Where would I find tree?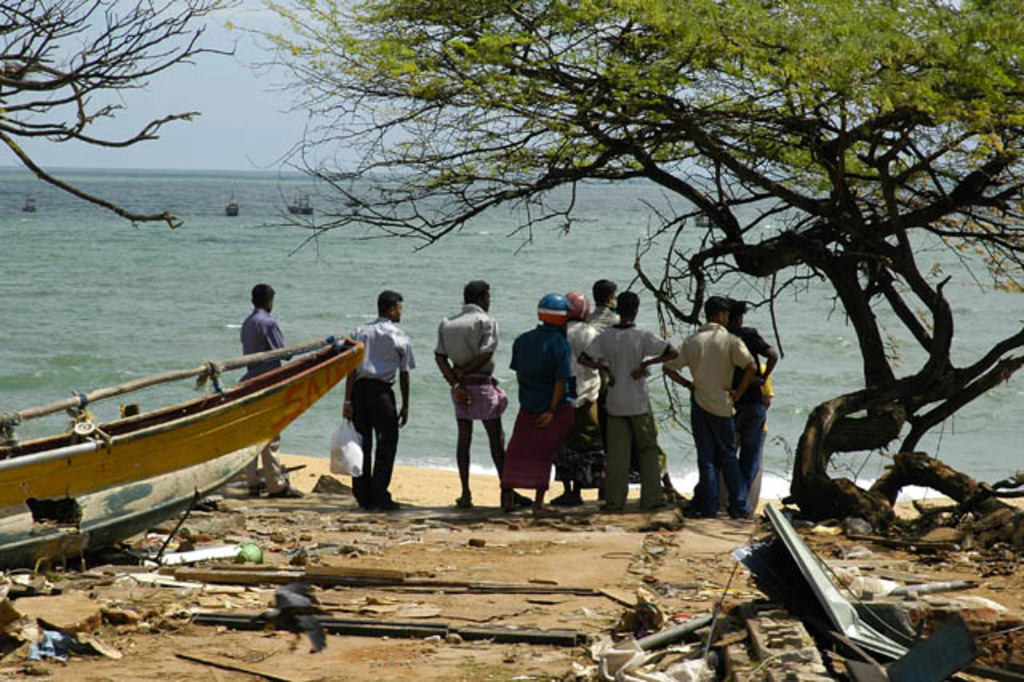
At (213,0,1022,544).
